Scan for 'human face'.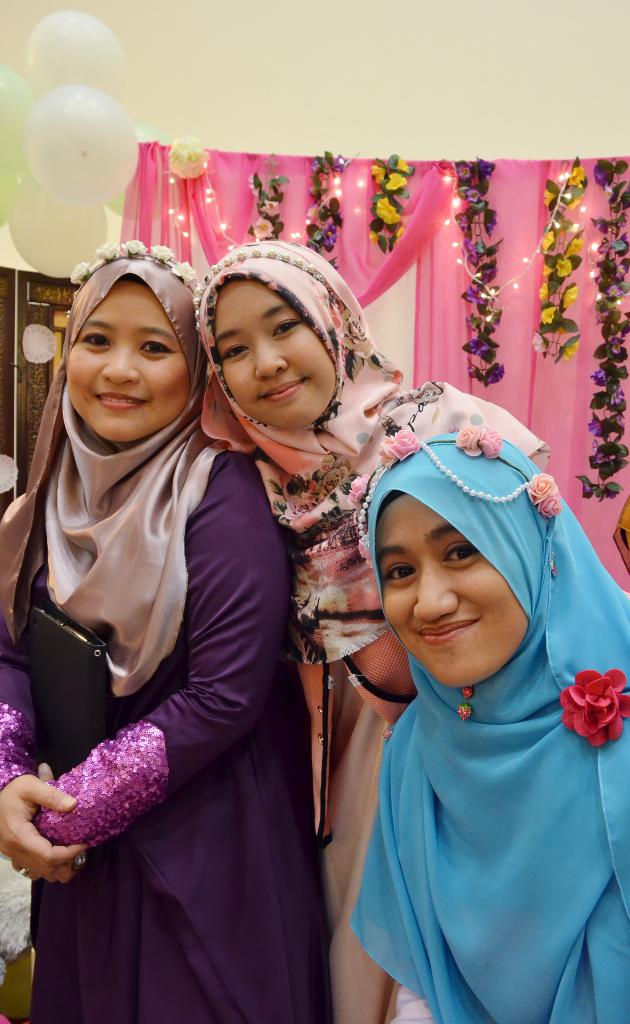
Scan result: [left=214, top=275, right=343, bottom=438].
